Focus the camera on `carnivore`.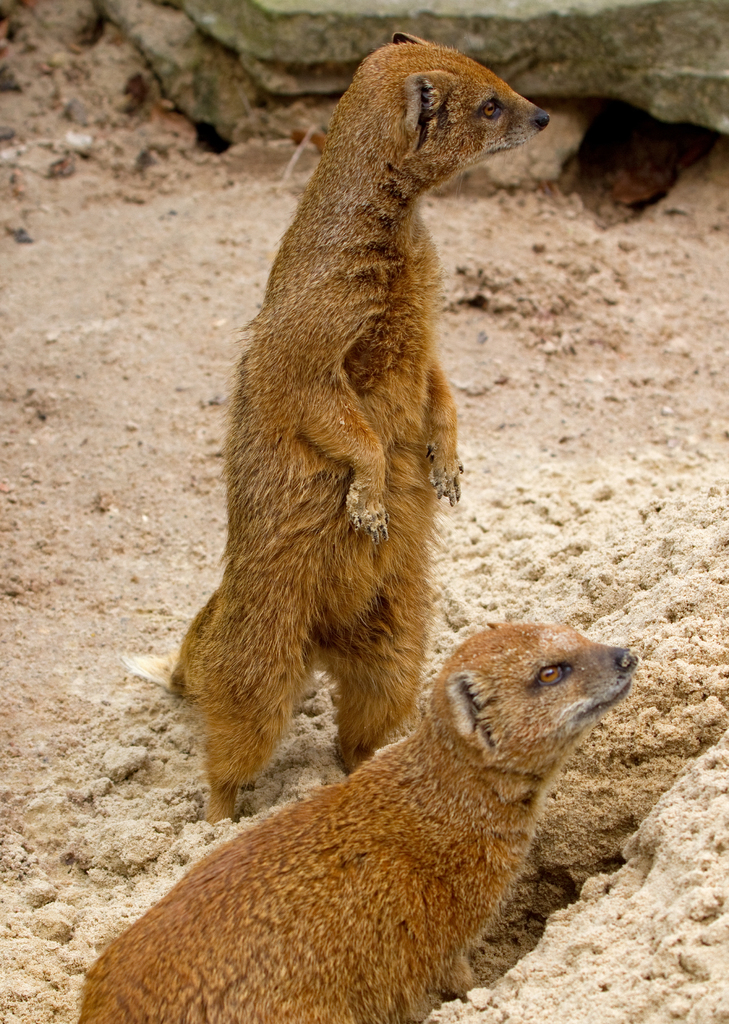
Focus region: 151:29:519:851.
